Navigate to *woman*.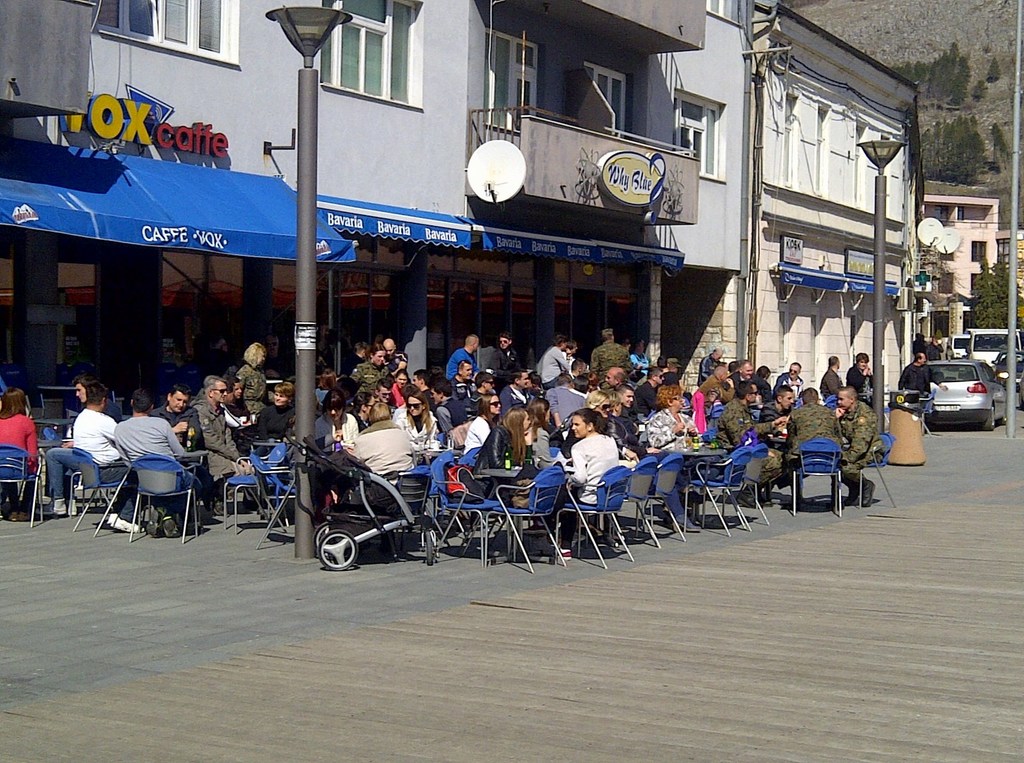
Navigation target: detection(259, 381, 302, 460).
